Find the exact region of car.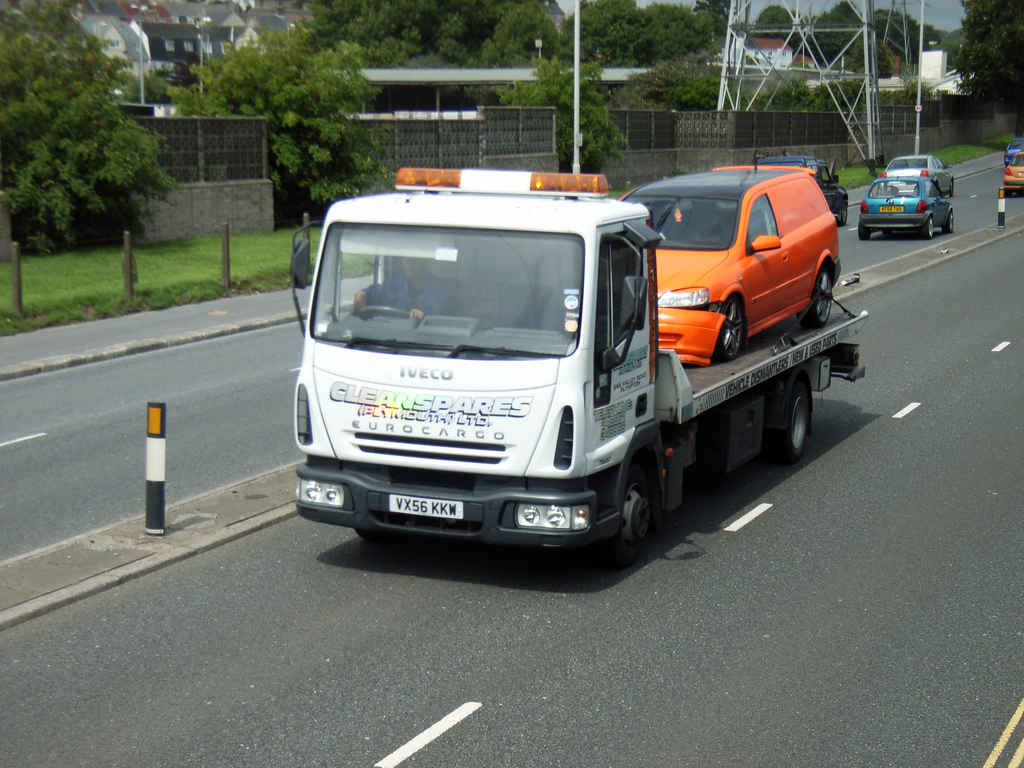
Exact region: {"x1": 1008, "y1": 148, "x2": 1023, "y2": 158}.
